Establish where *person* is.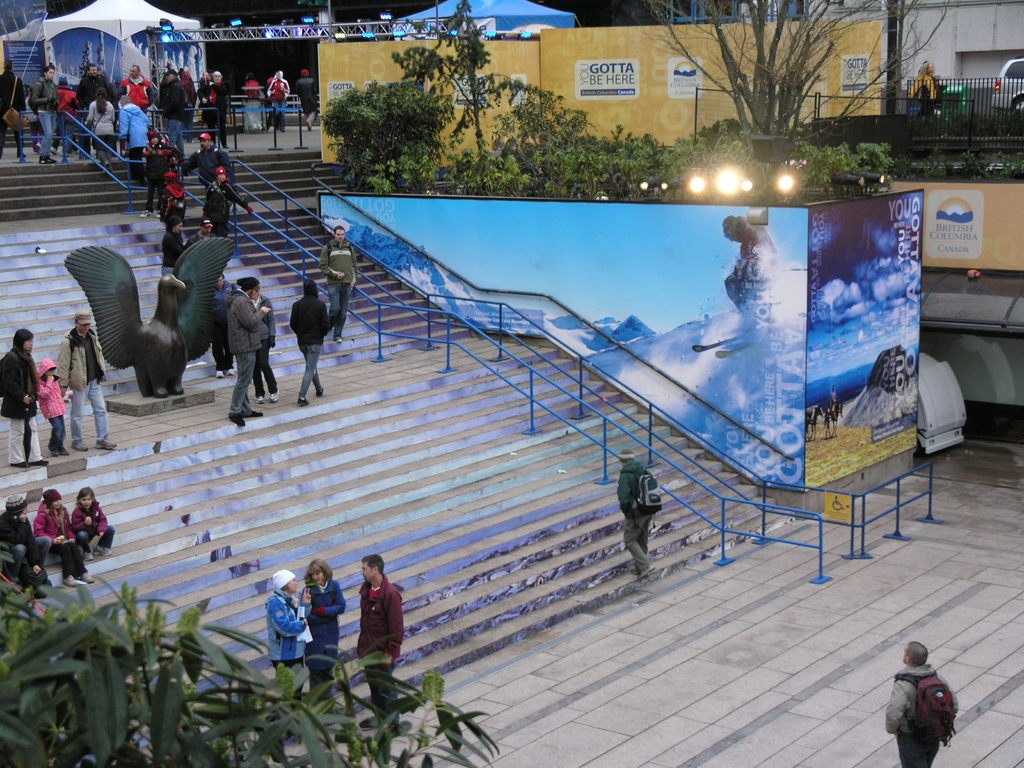
Established at Rect(884, 643, 960, 767).
